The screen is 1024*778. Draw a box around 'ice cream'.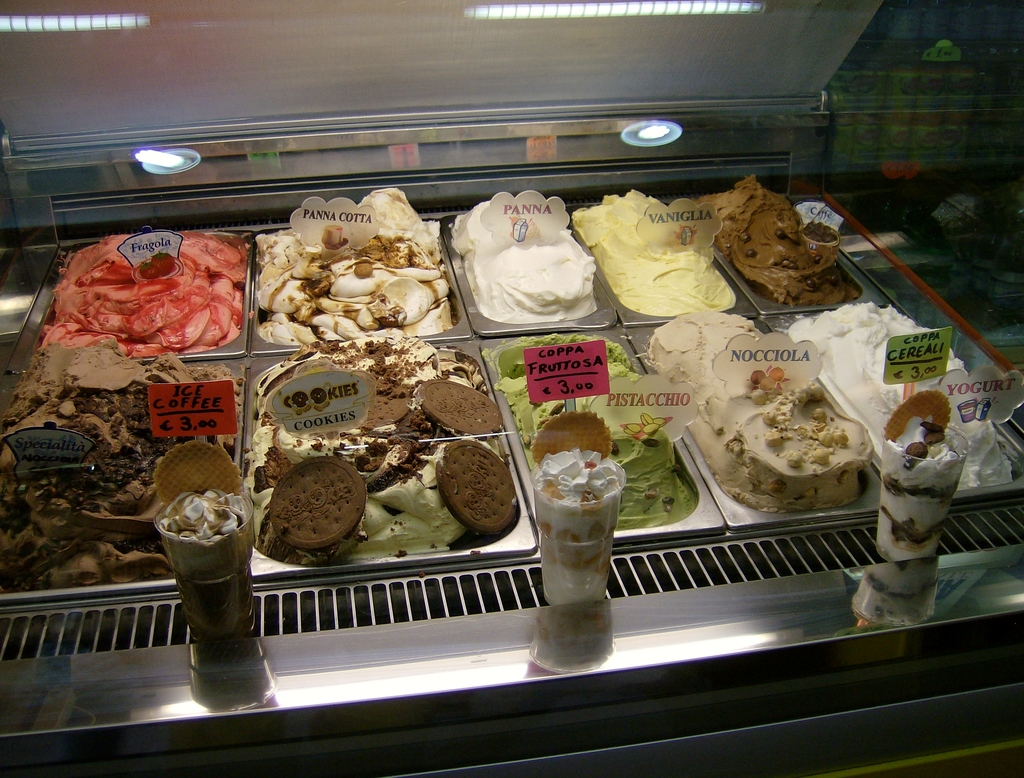
x1=881, y1=417, x2=966, y2=560.
